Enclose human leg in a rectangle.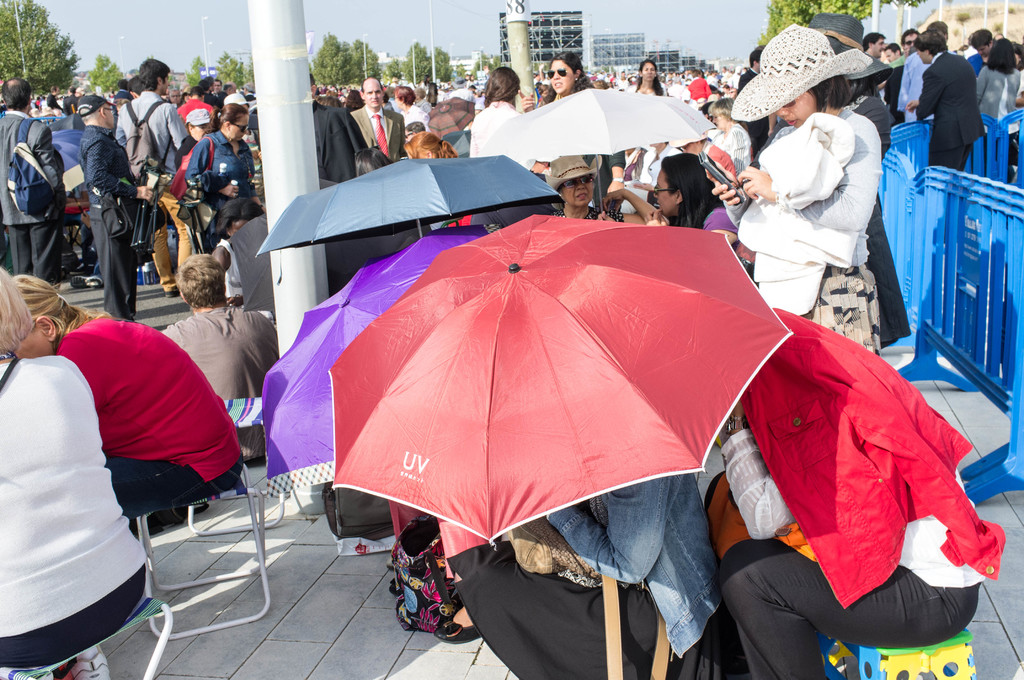
box(726, 546, 955, 675).
